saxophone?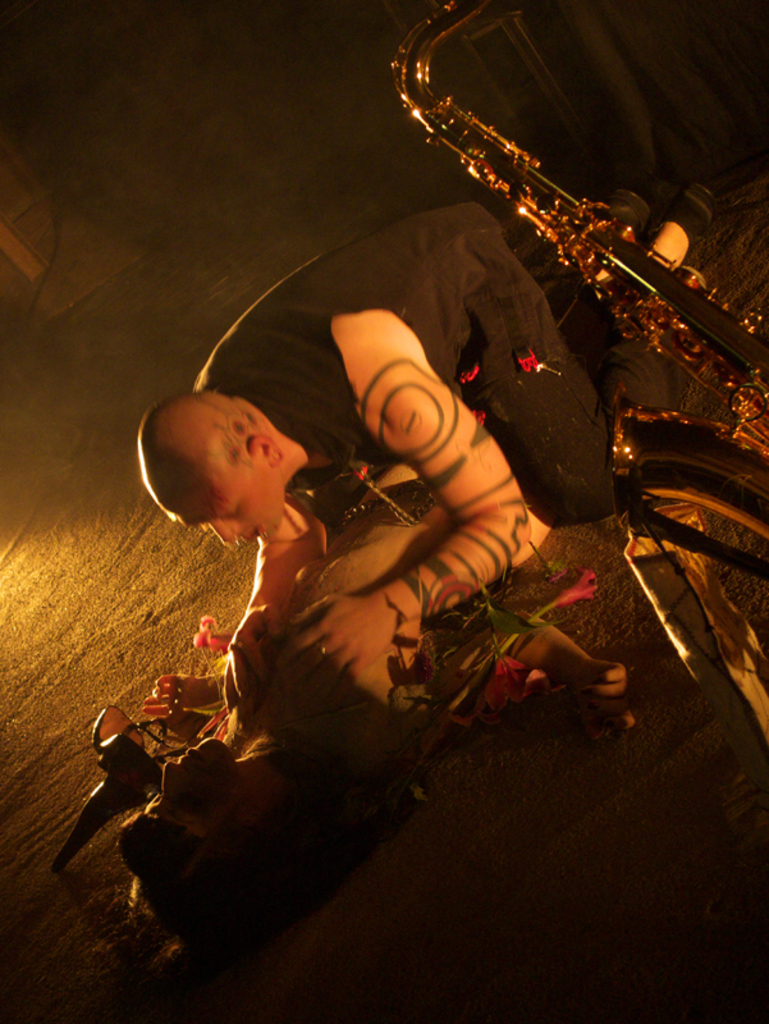
bbox(381, 0, 768, 562)
